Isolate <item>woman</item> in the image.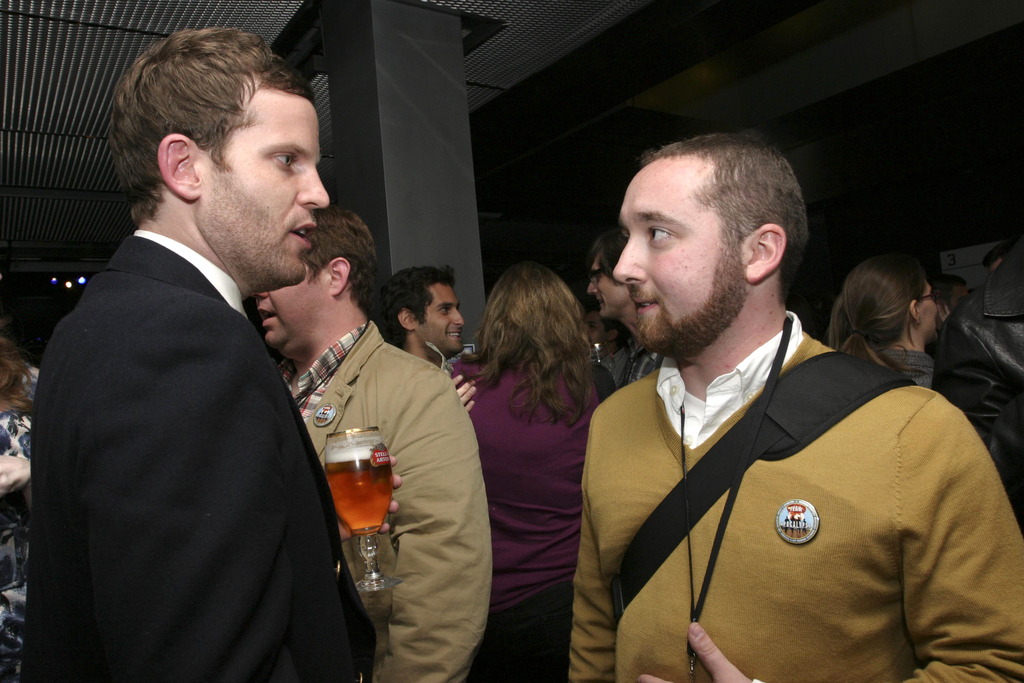
Isolated region: 448,258,621,662.
